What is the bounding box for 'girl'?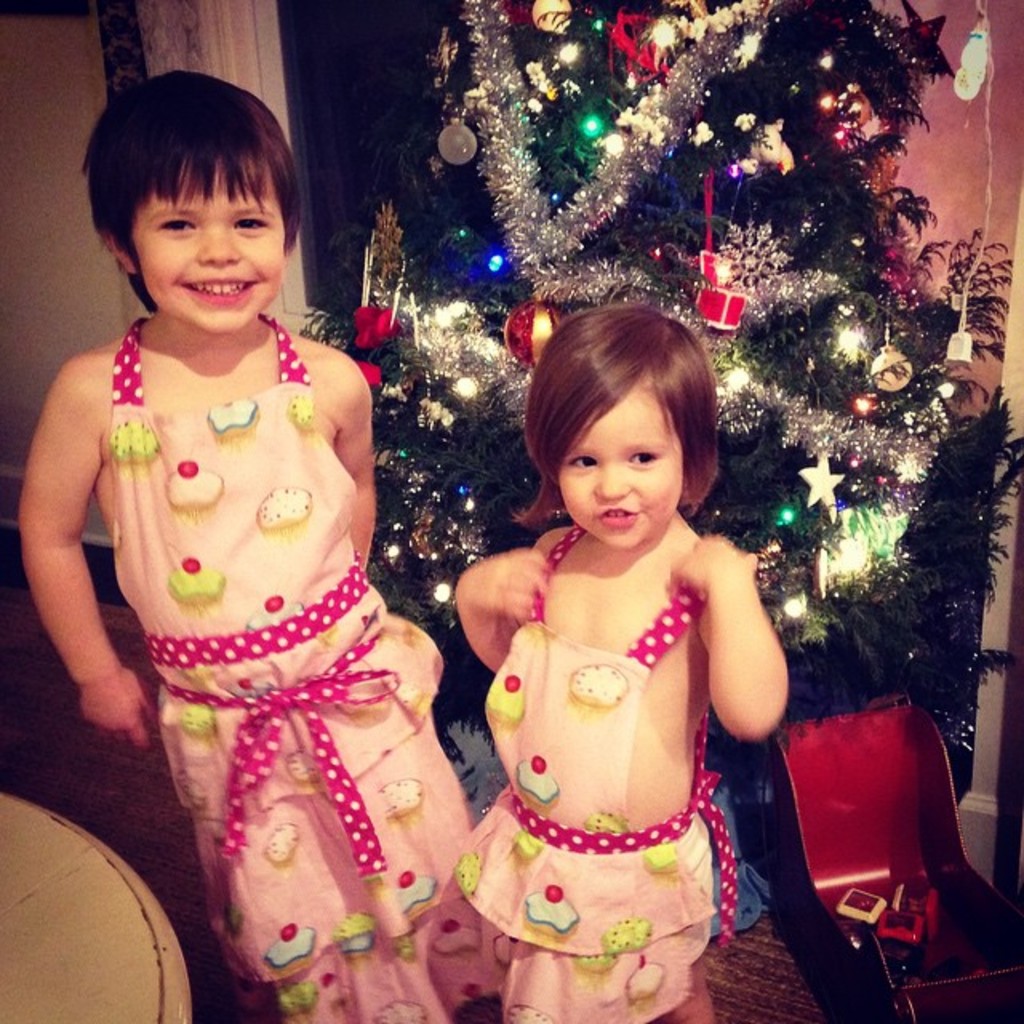
<bbox>454, 309, 784, 1022</bbox>.
